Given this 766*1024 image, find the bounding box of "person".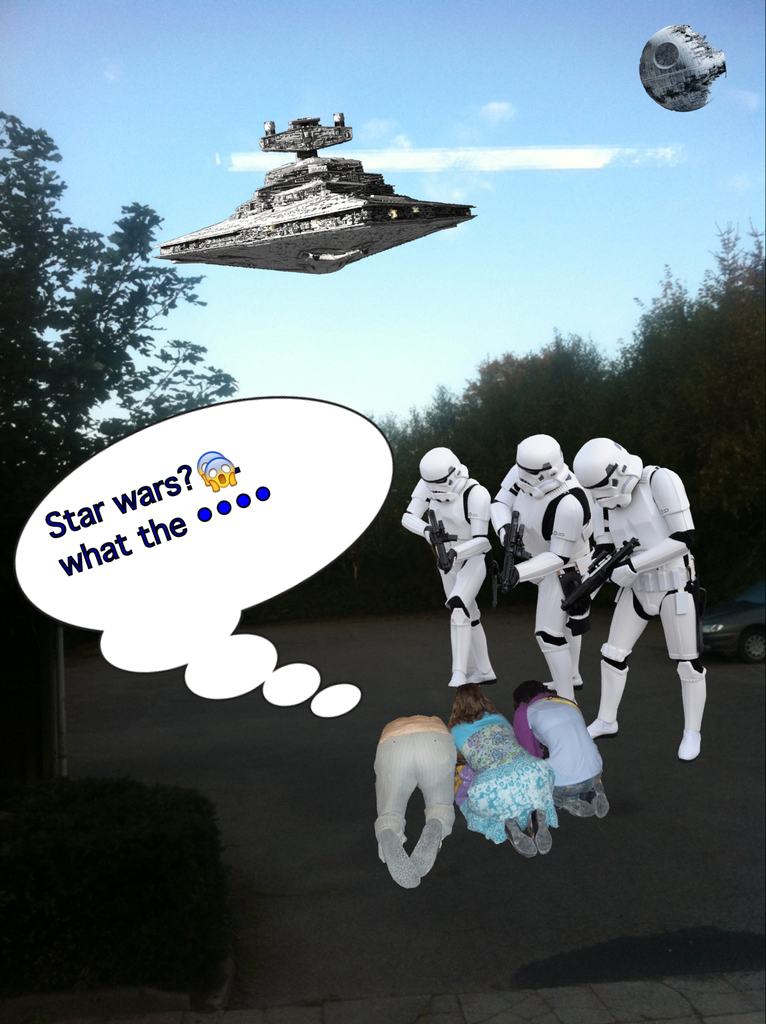
left=446, top=685, right=558, bottom=852.
